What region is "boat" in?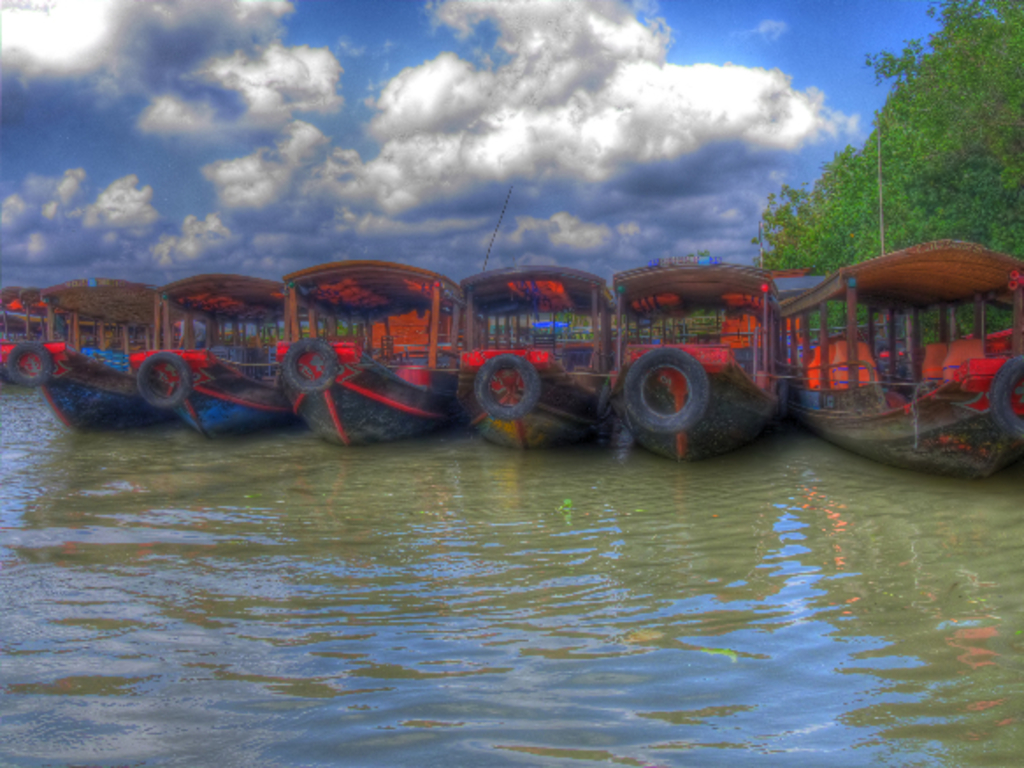
[789, 128, 1022, 471].
